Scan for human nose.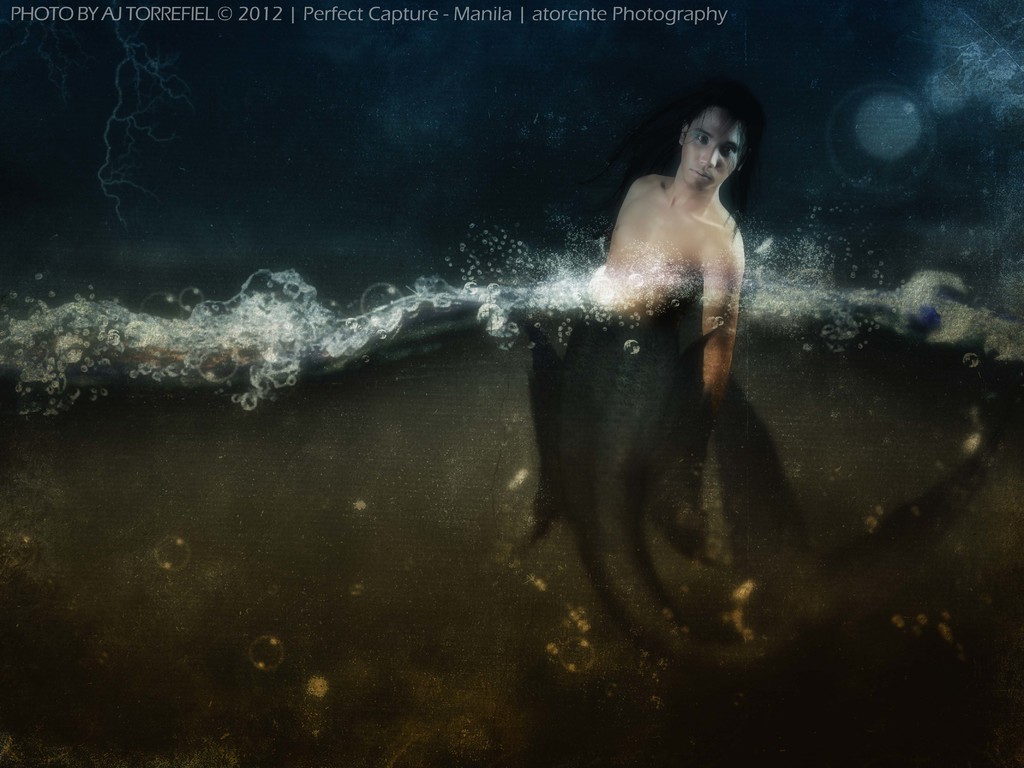
Scan result: x1=696 y1=139 x2=718 y2=172.
